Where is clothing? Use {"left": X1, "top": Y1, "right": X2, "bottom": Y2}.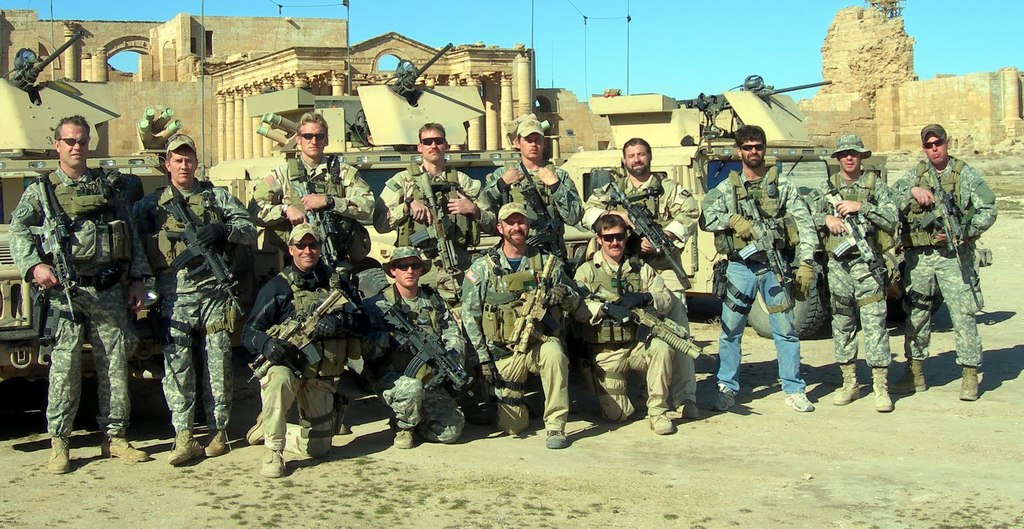
{"left": 134, "top": 174, "right": 257, "bottom": 425}.
